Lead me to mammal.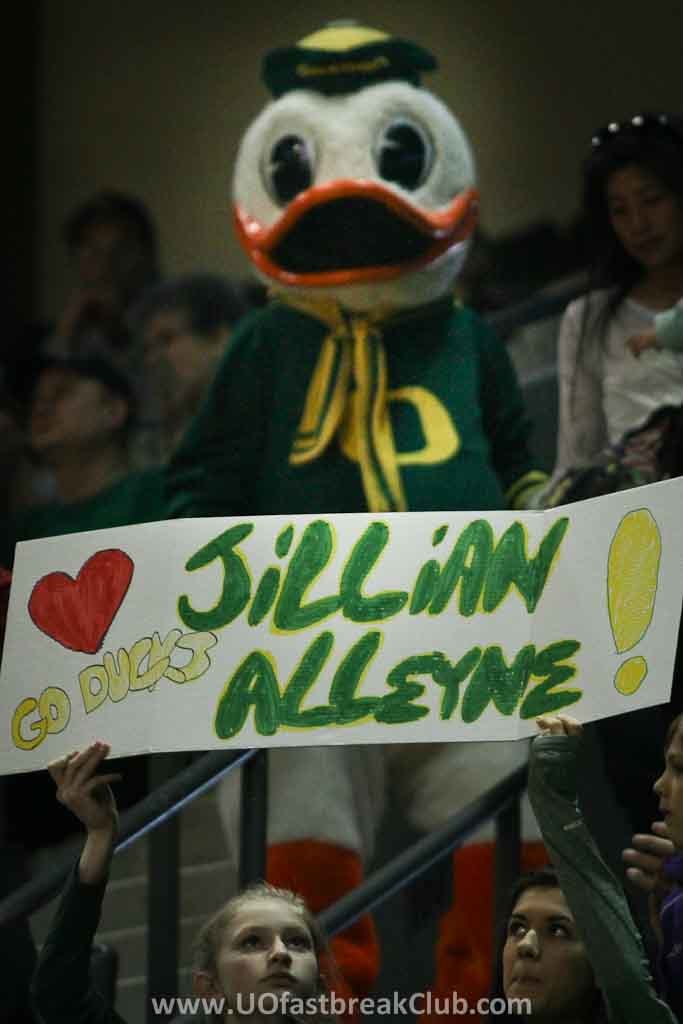
Lead to x1=529, y1=111, x2=682, y2=510.
